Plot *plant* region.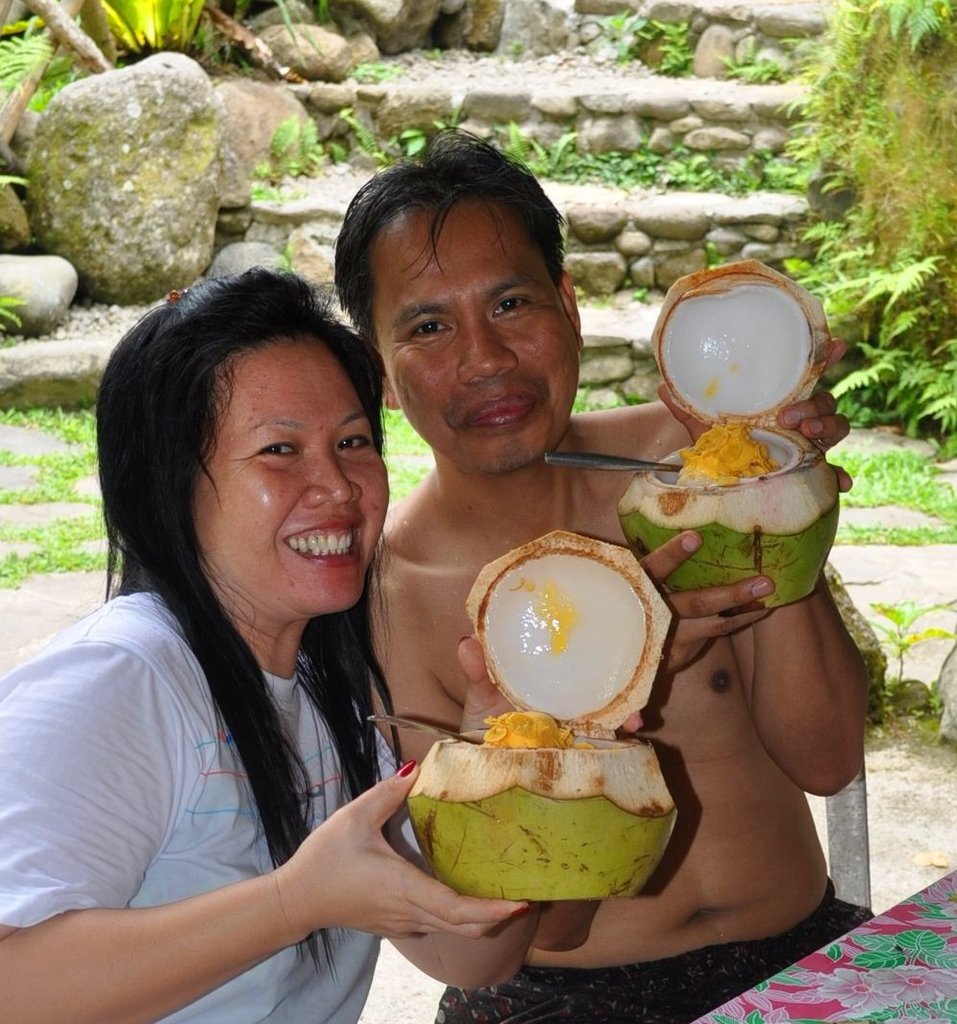
Plotted at [x1=0, y1=294, x2=34, y2=333].
